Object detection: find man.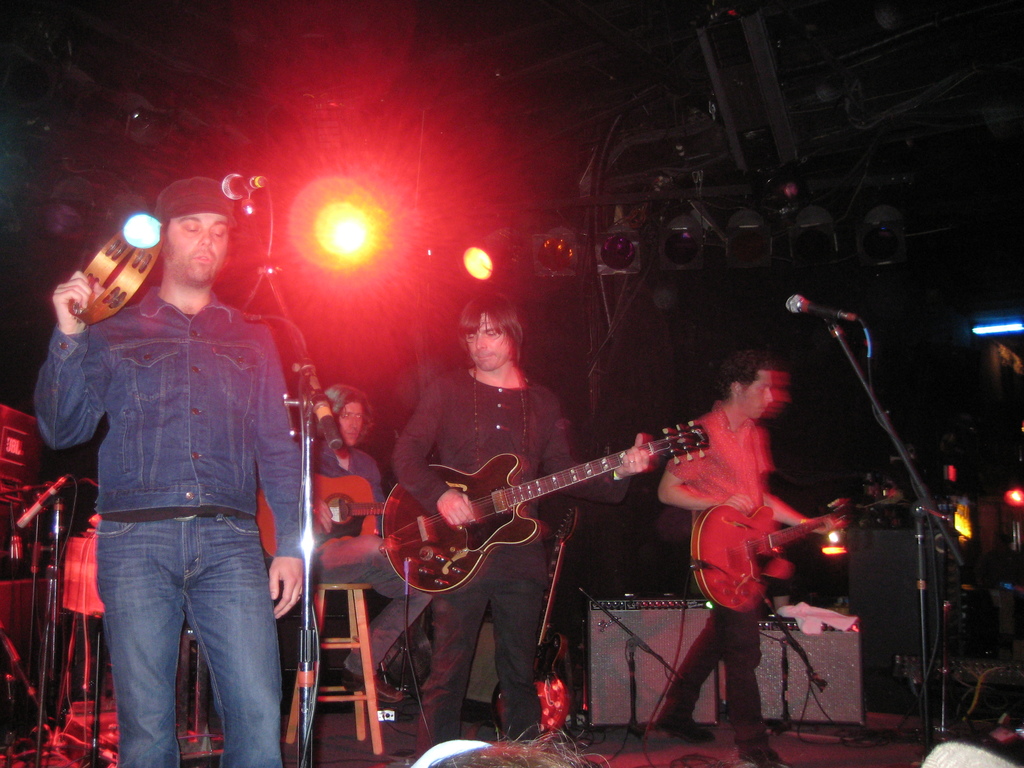
left=38, top=165, right=314, bottom=767.
